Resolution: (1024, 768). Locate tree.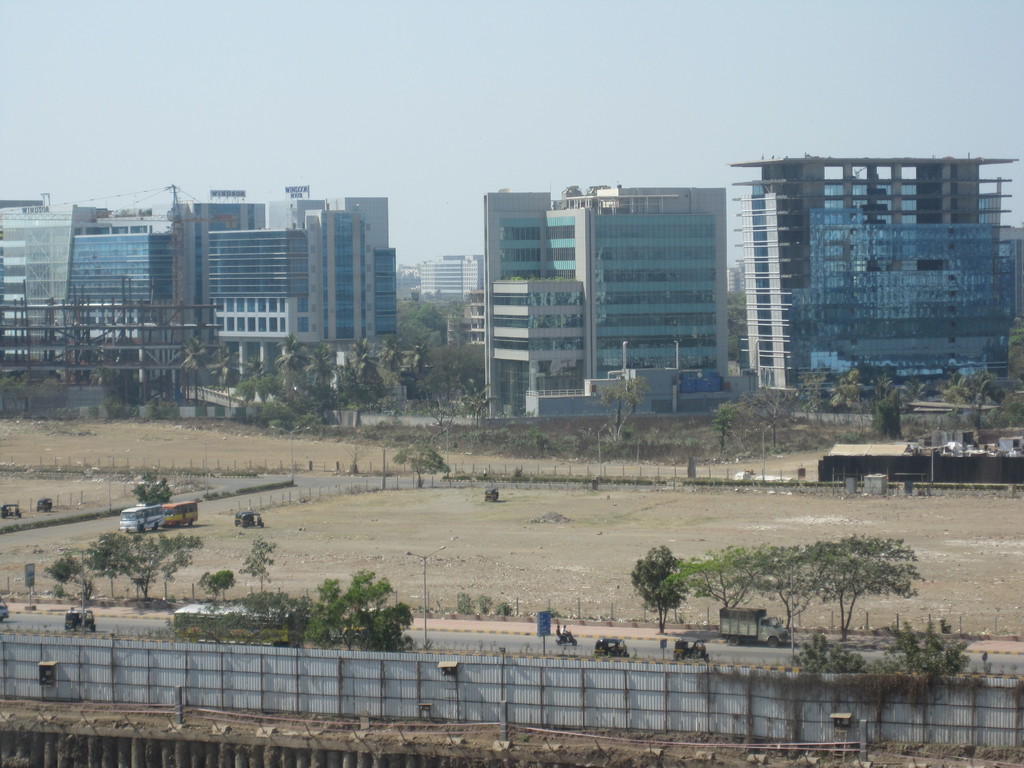
214/345/247/413.
